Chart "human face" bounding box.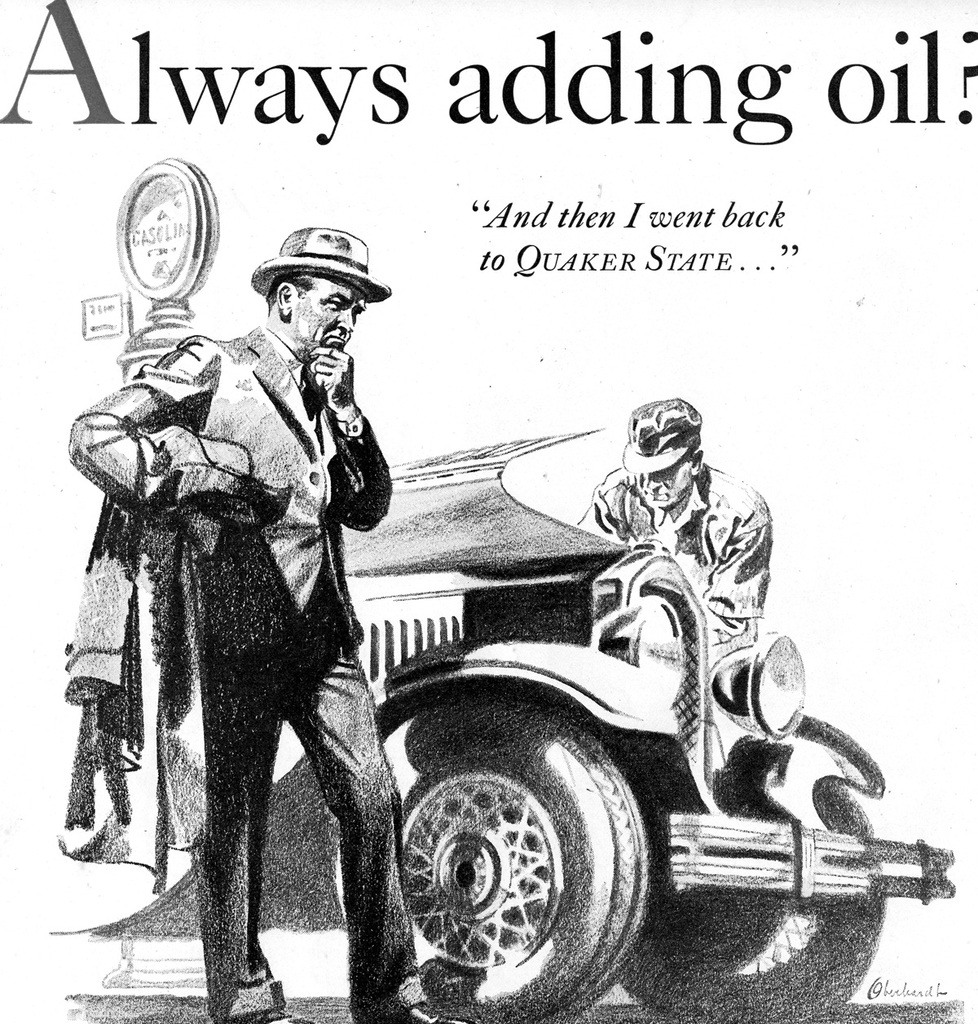
Charted: box(299, 277, 366, 358).
